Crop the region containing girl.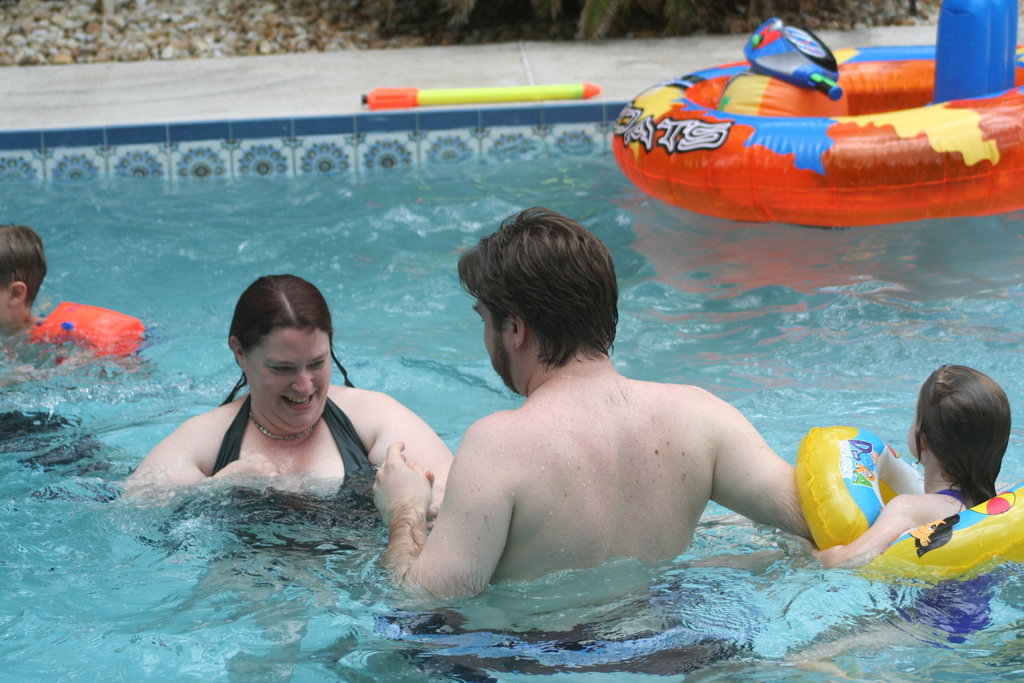
Crop region: 809 363 1012 567.
